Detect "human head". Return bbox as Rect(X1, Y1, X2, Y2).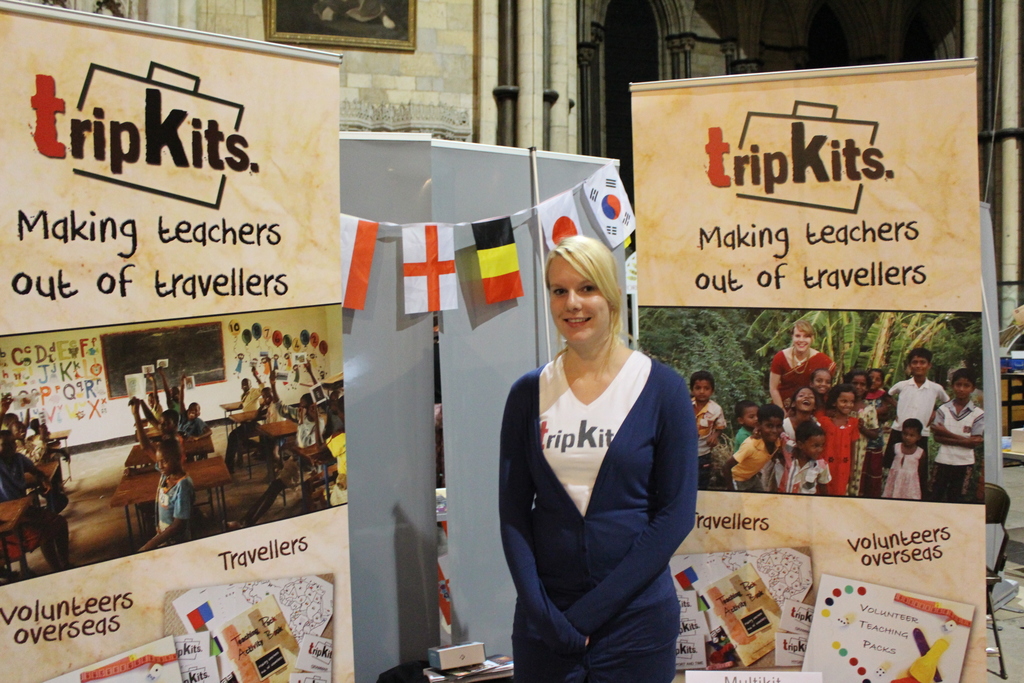
Rect(737, 402, 756, 428).
